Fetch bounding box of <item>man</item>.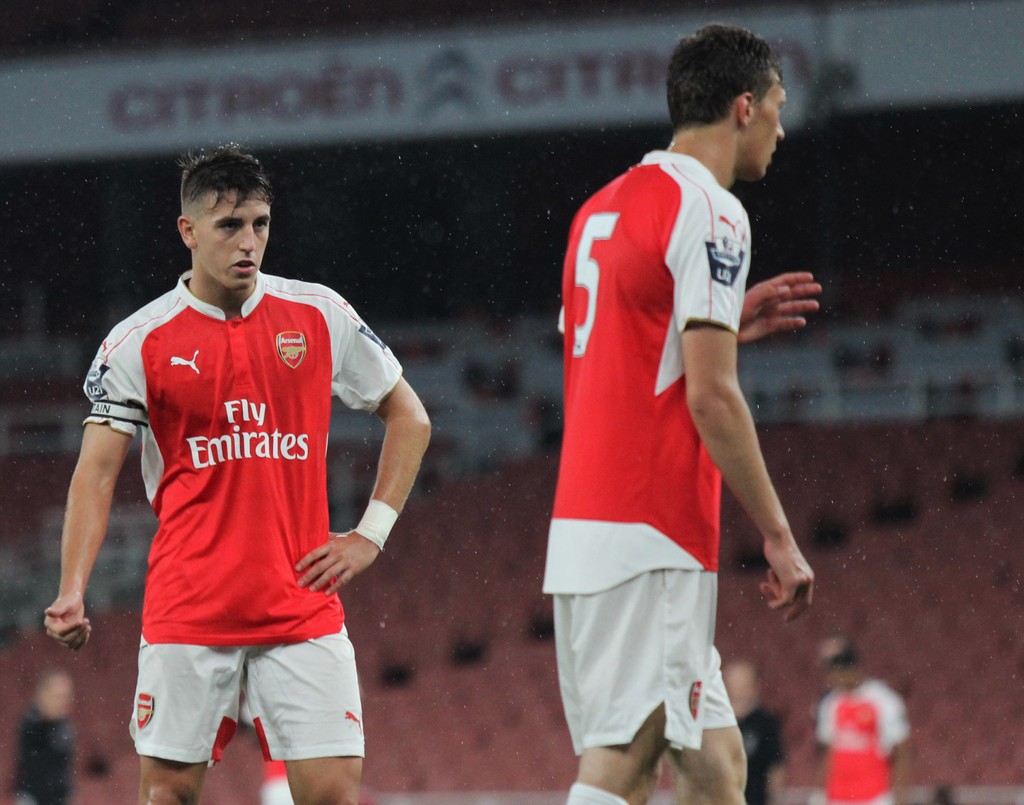
Bbox: 812:633:911:804.
